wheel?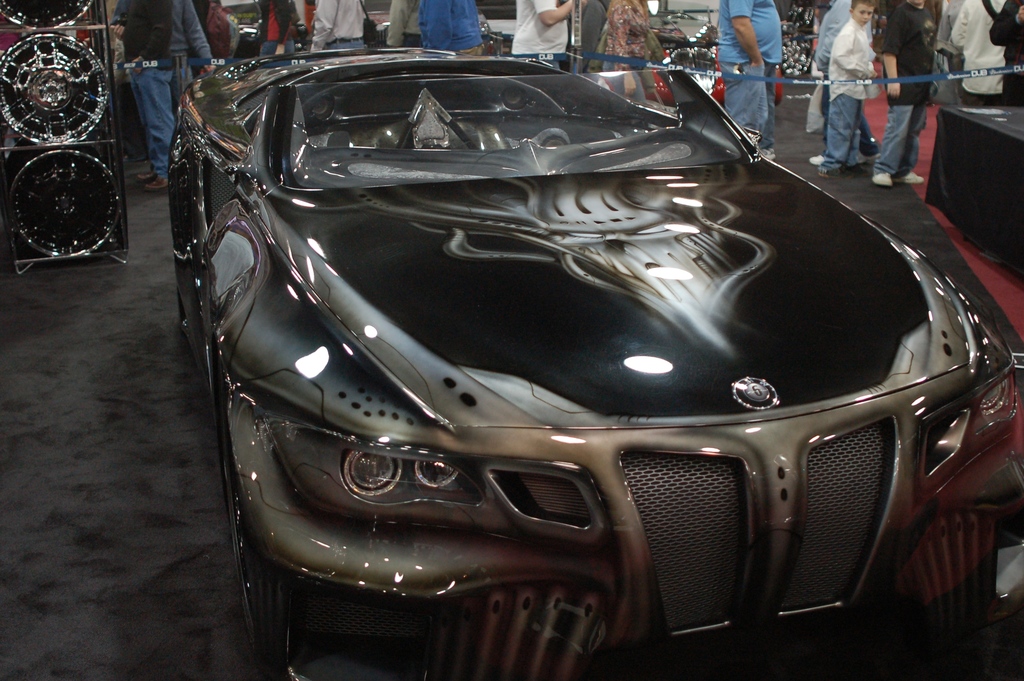
[0, 156, 120, 259]
